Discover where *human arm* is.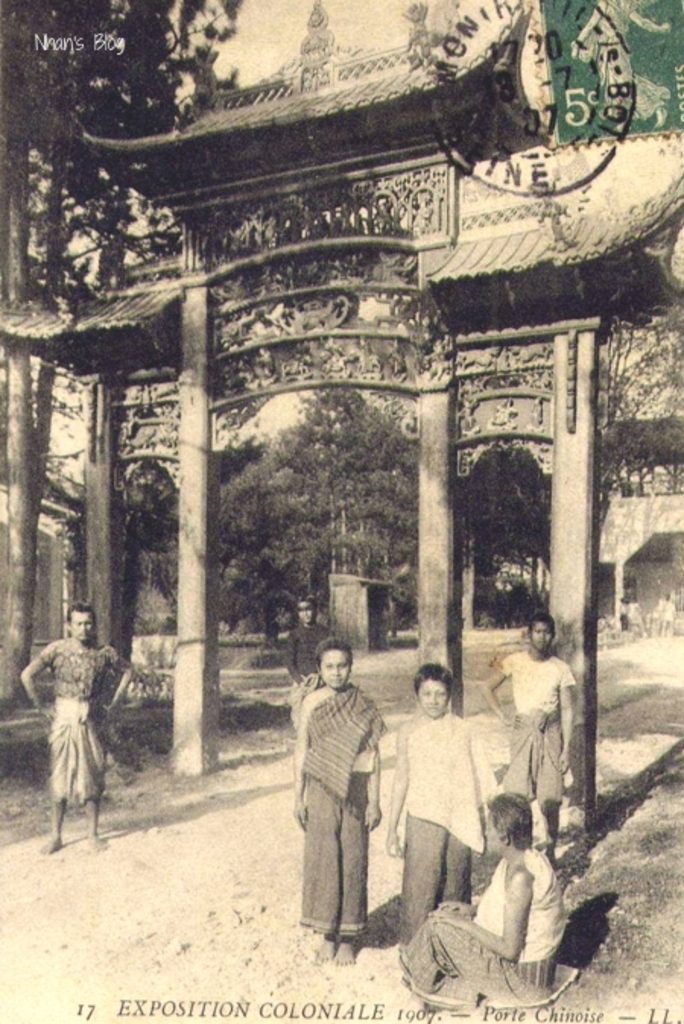
Discovered at [366, 714, 380, 826].
